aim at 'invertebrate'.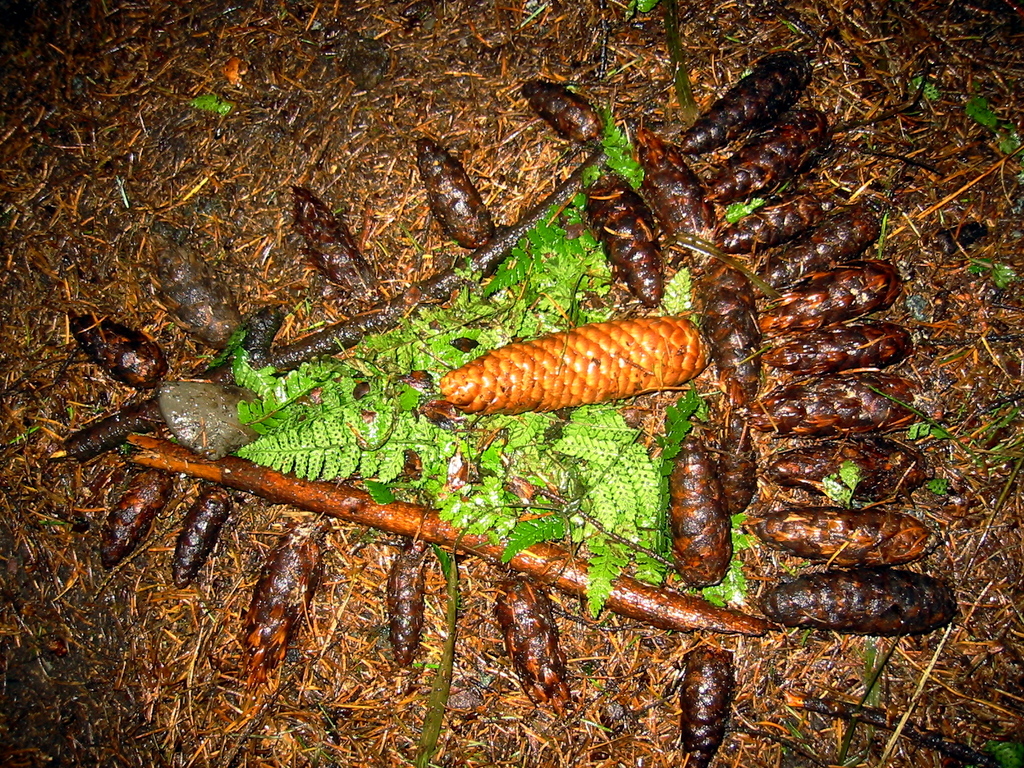
Aimed at bbox=[680, 648, 738, 767].
